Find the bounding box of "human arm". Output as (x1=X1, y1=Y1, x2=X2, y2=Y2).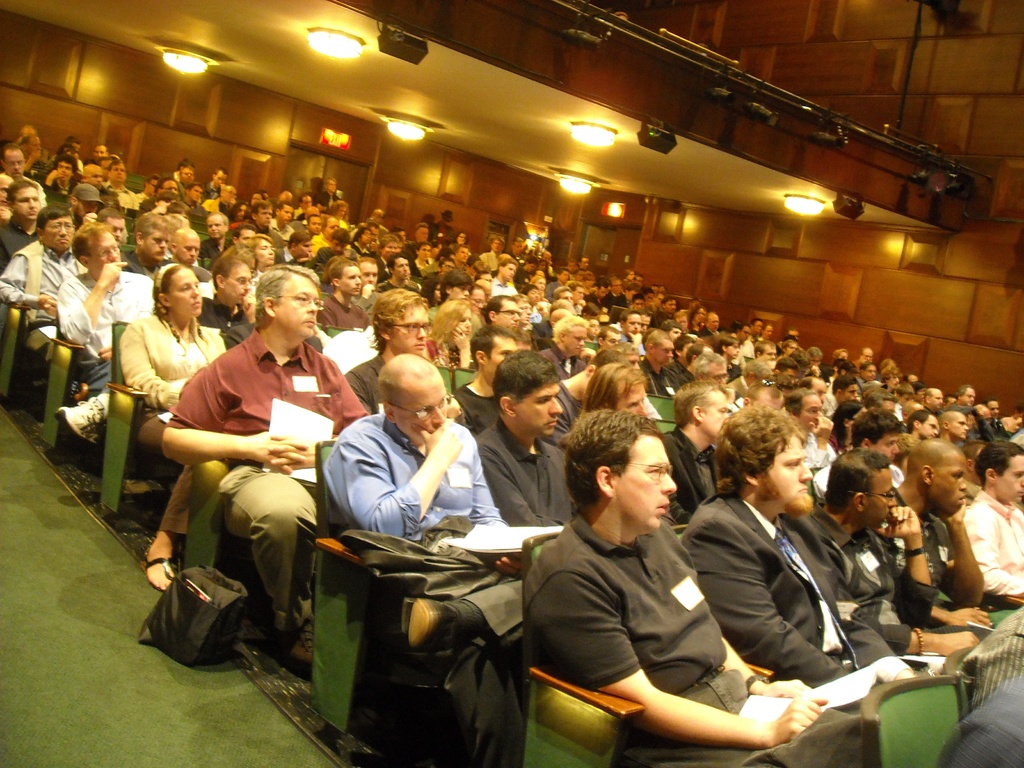
(x1=115, y1=318, x2=187, y2=410).
